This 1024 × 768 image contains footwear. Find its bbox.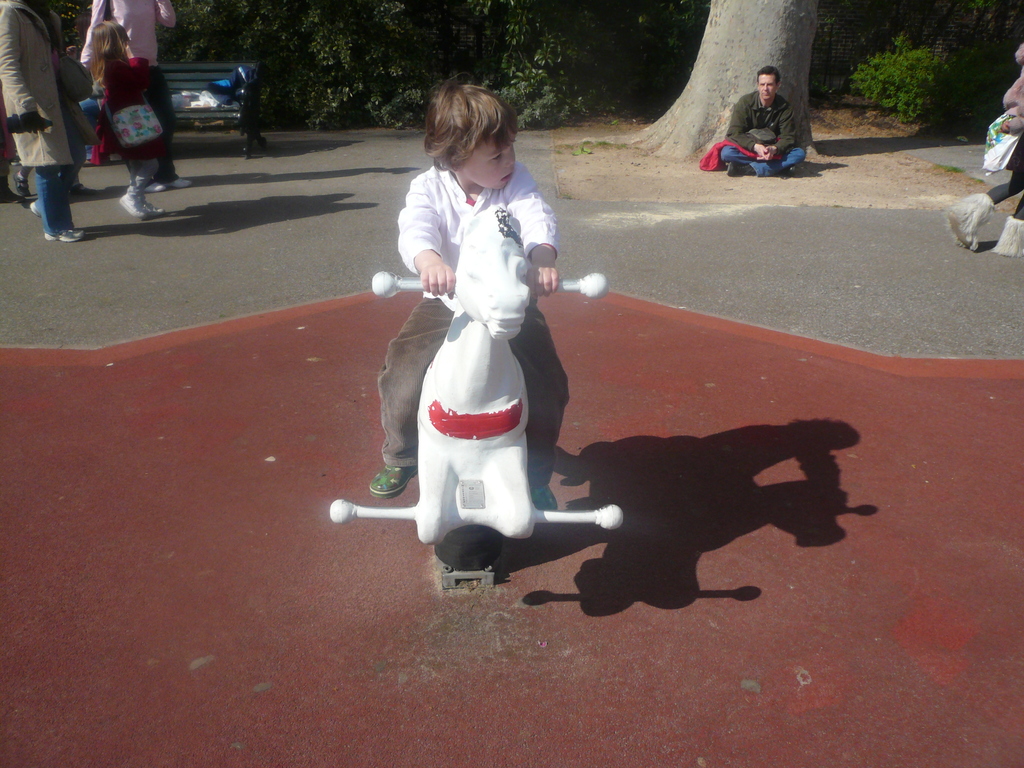
[994,216,1023,254].
